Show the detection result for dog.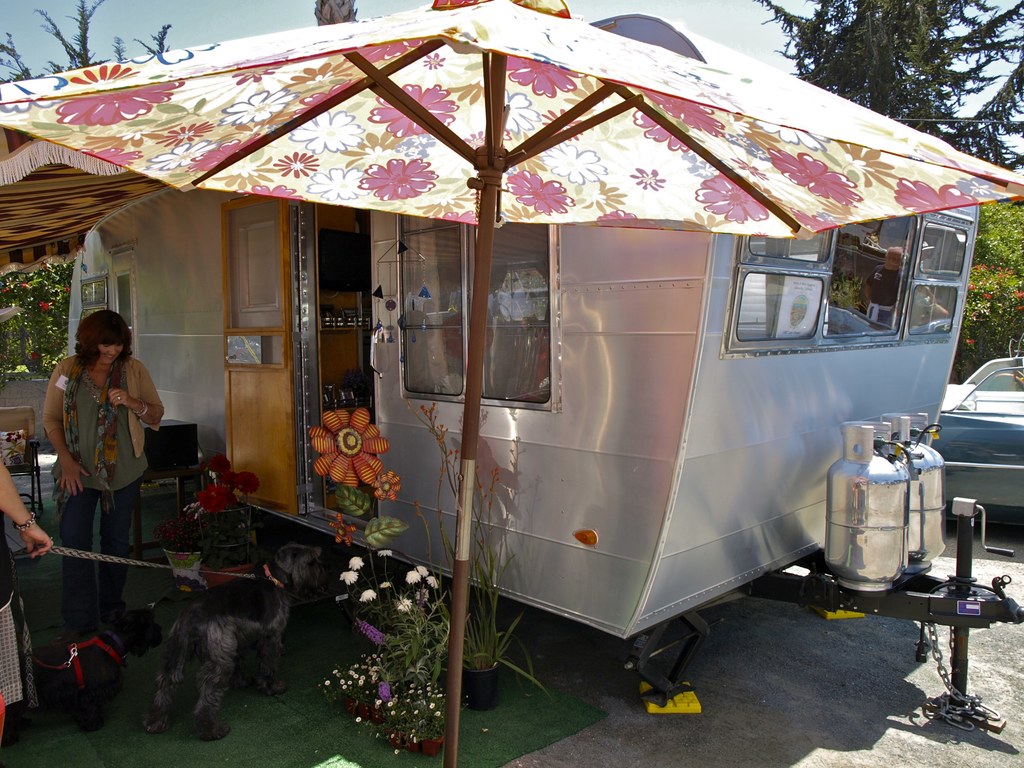
box=[144, 540, 332, 743].
